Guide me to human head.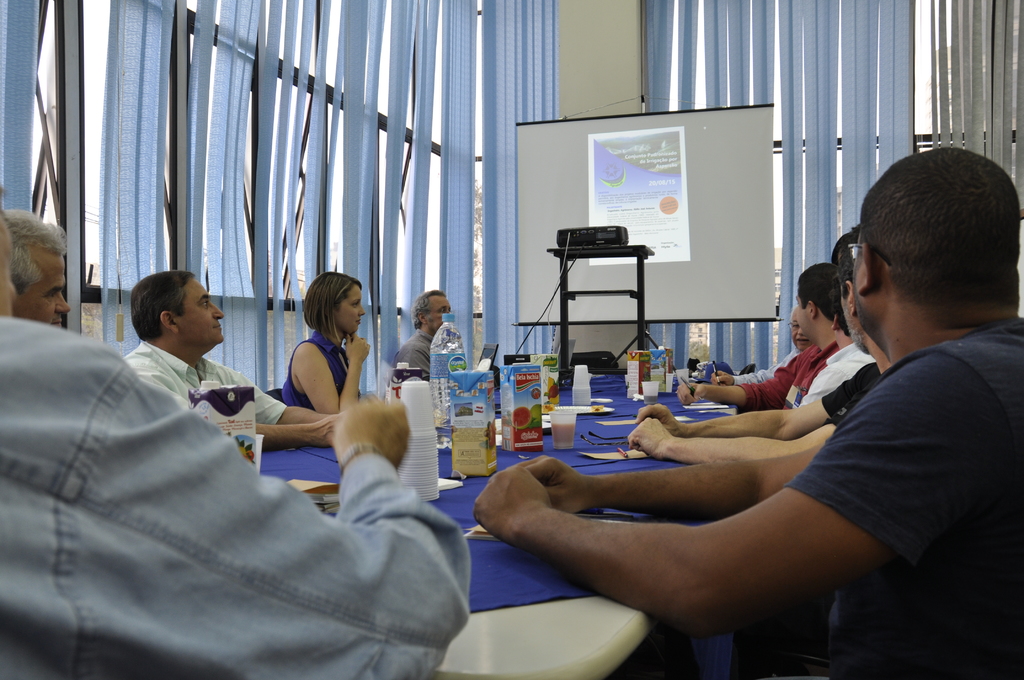
Guidance: [832, 220, 867, 346].
